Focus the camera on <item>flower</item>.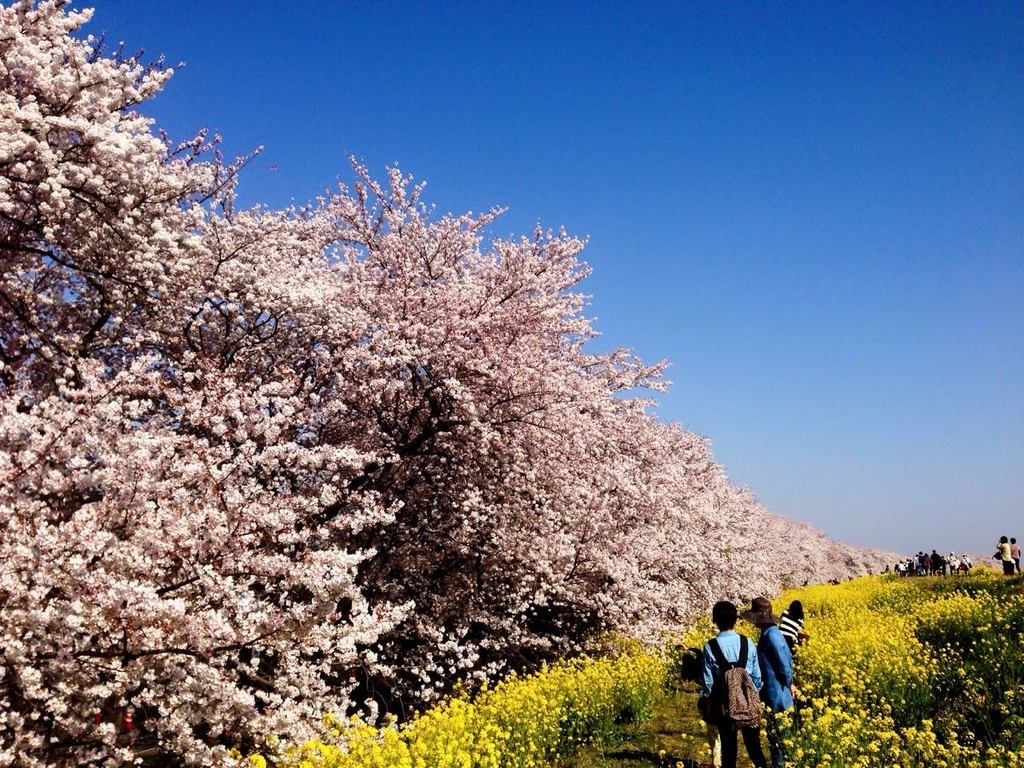
Focus region: <bbox>284, 526, 291, 541</bbox>.
